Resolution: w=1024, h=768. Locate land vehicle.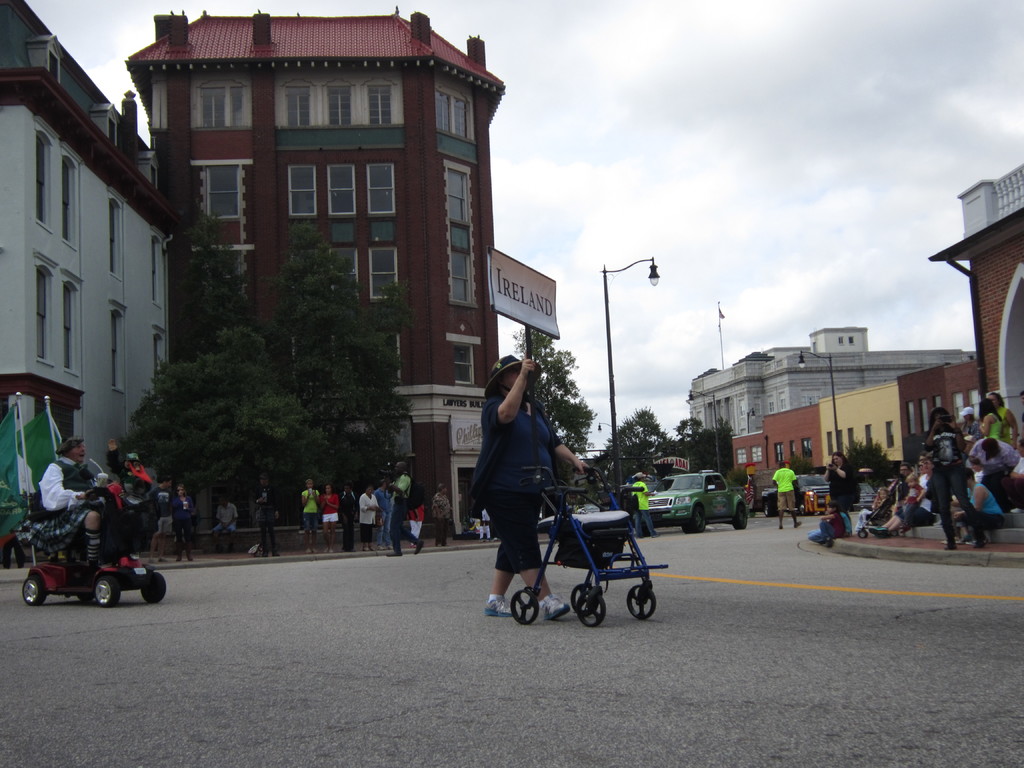
bbox(854, 483, 877, 511).
